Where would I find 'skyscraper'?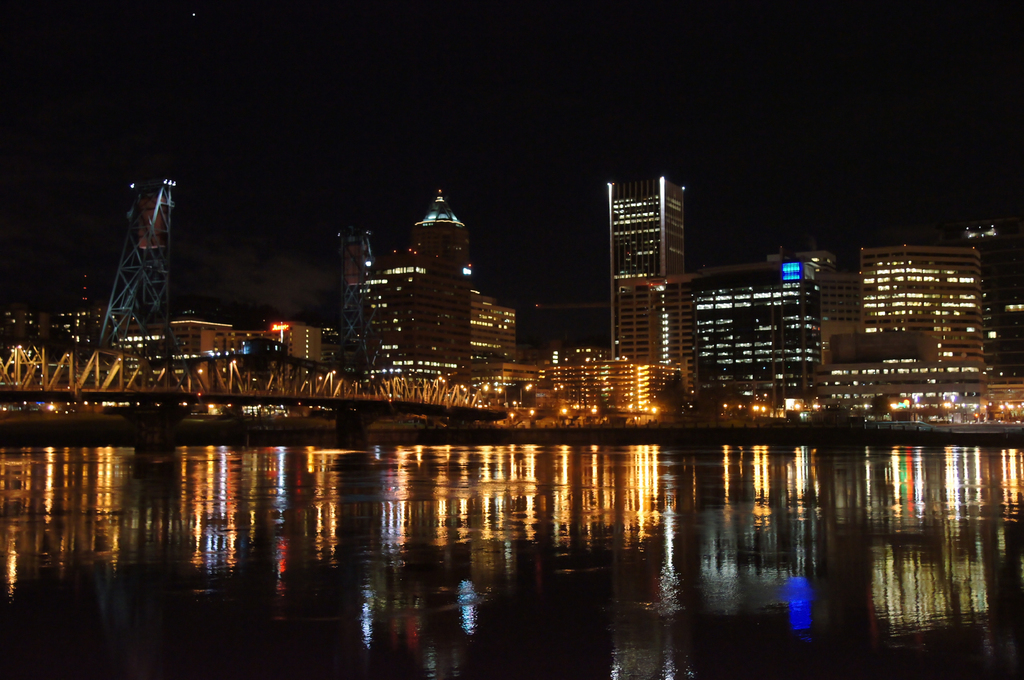
At 851,242,982,395.
